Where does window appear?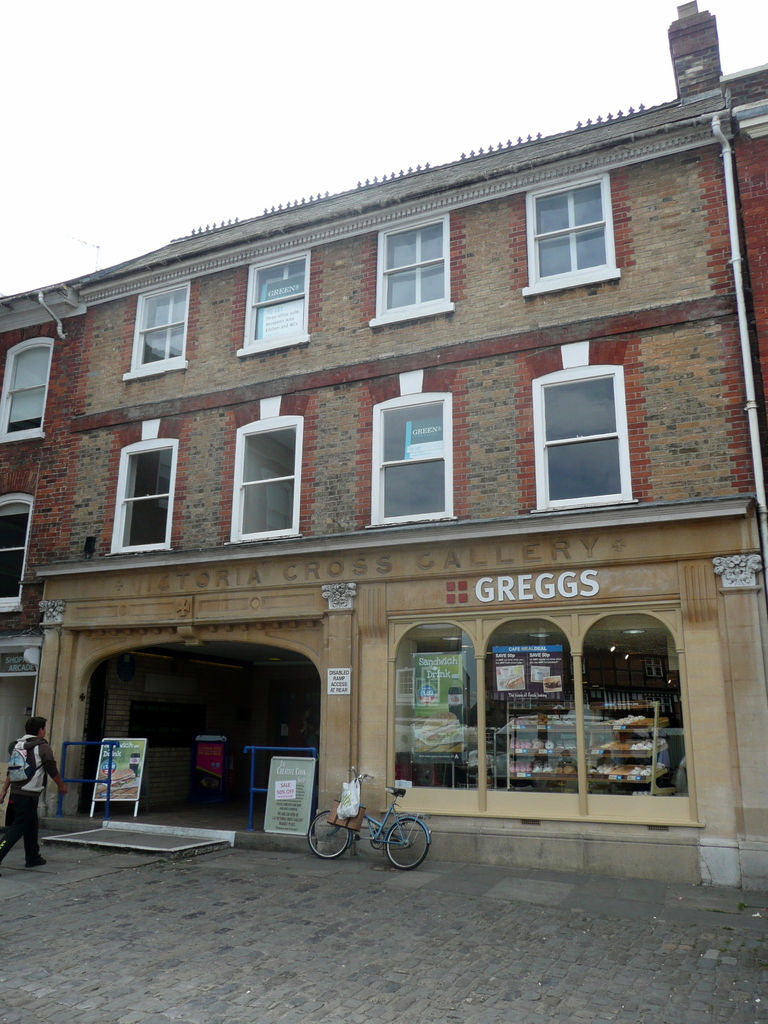
Appears at select_region(524, 339, 640, 512).
